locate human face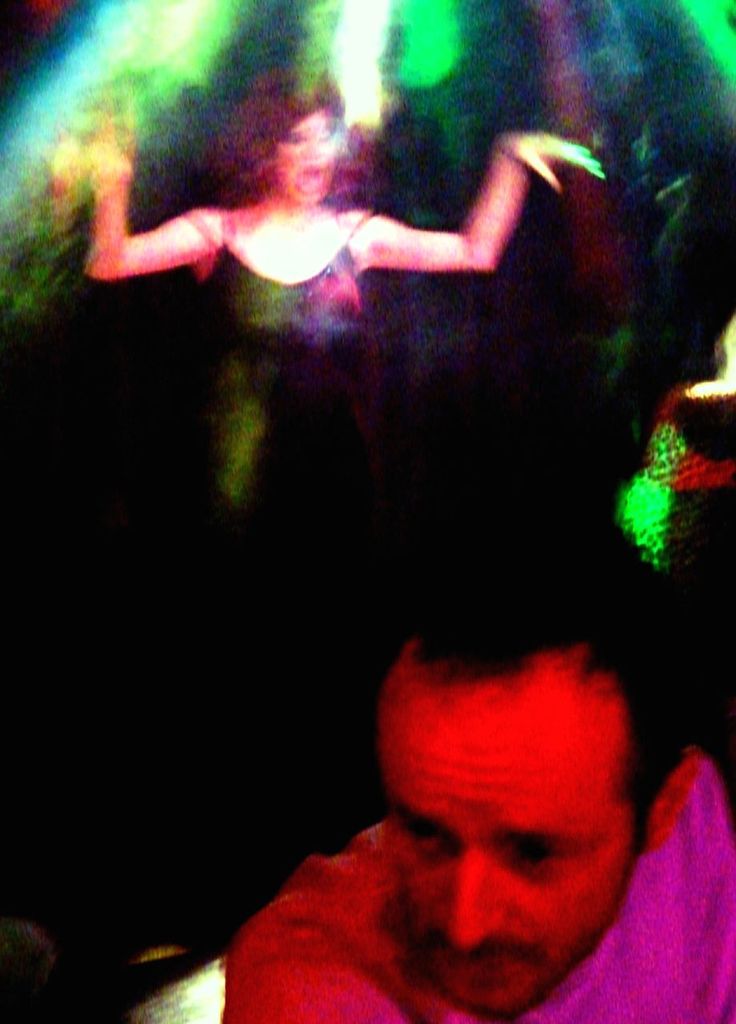
left=270, top=108, right=336, bottom=212
